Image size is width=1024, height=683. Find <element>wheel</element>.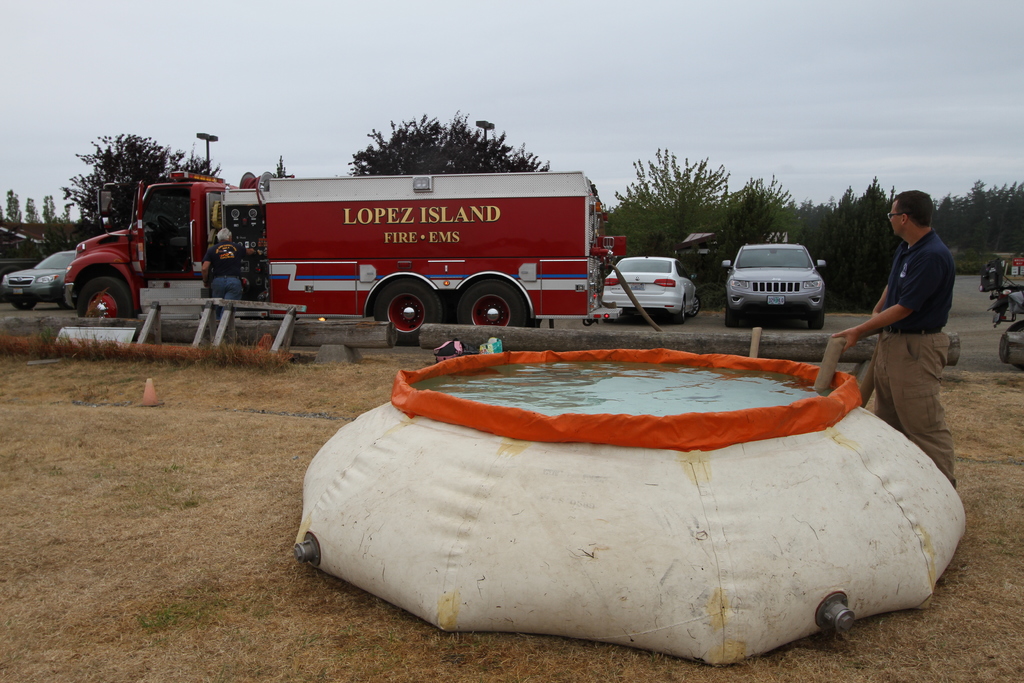
locate(452, 273, 532, 336).
